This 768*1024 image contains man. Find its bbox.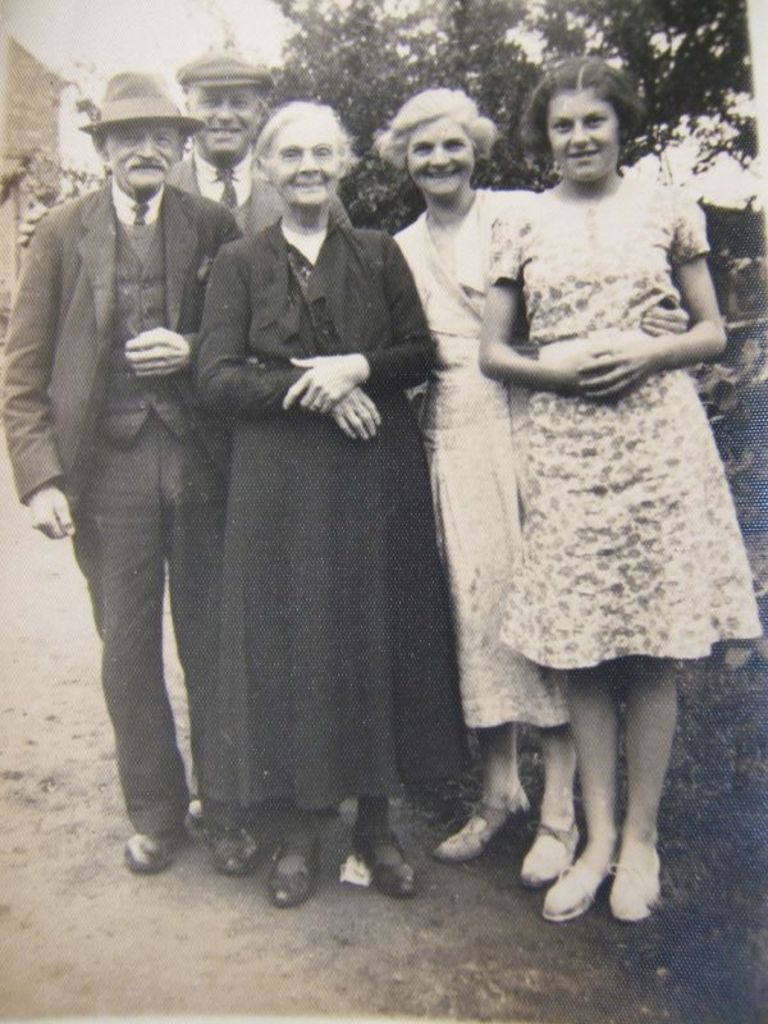
19/54/244/854.
